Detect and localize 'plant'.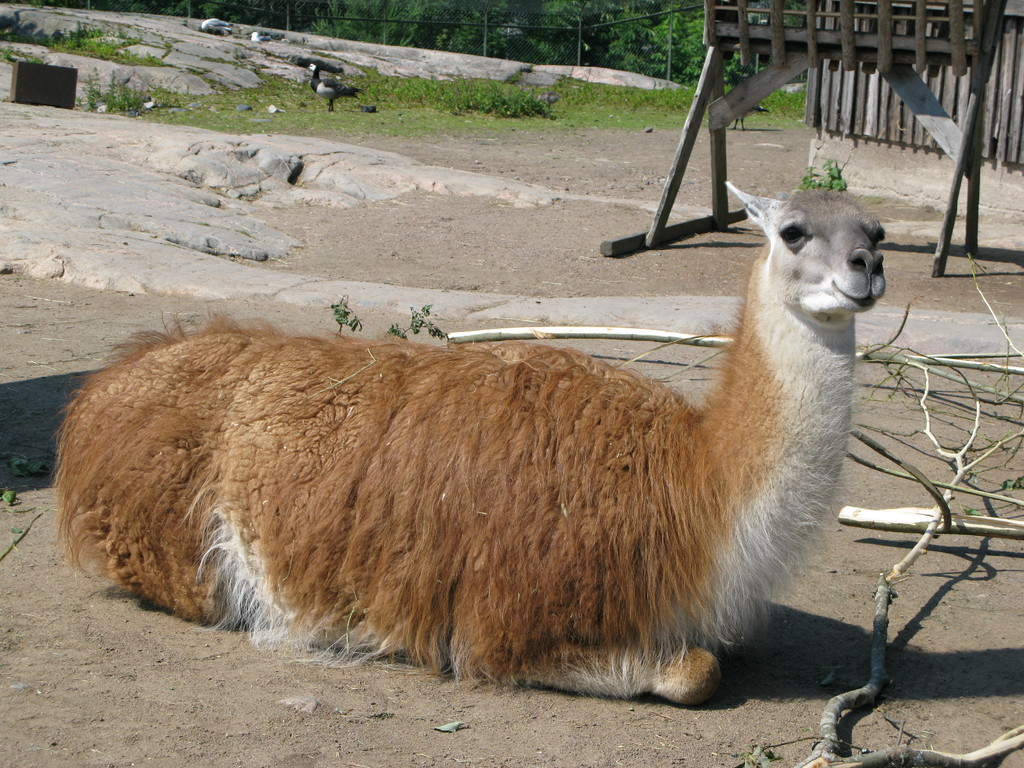
Localized at [333, 294, 445, 343].
